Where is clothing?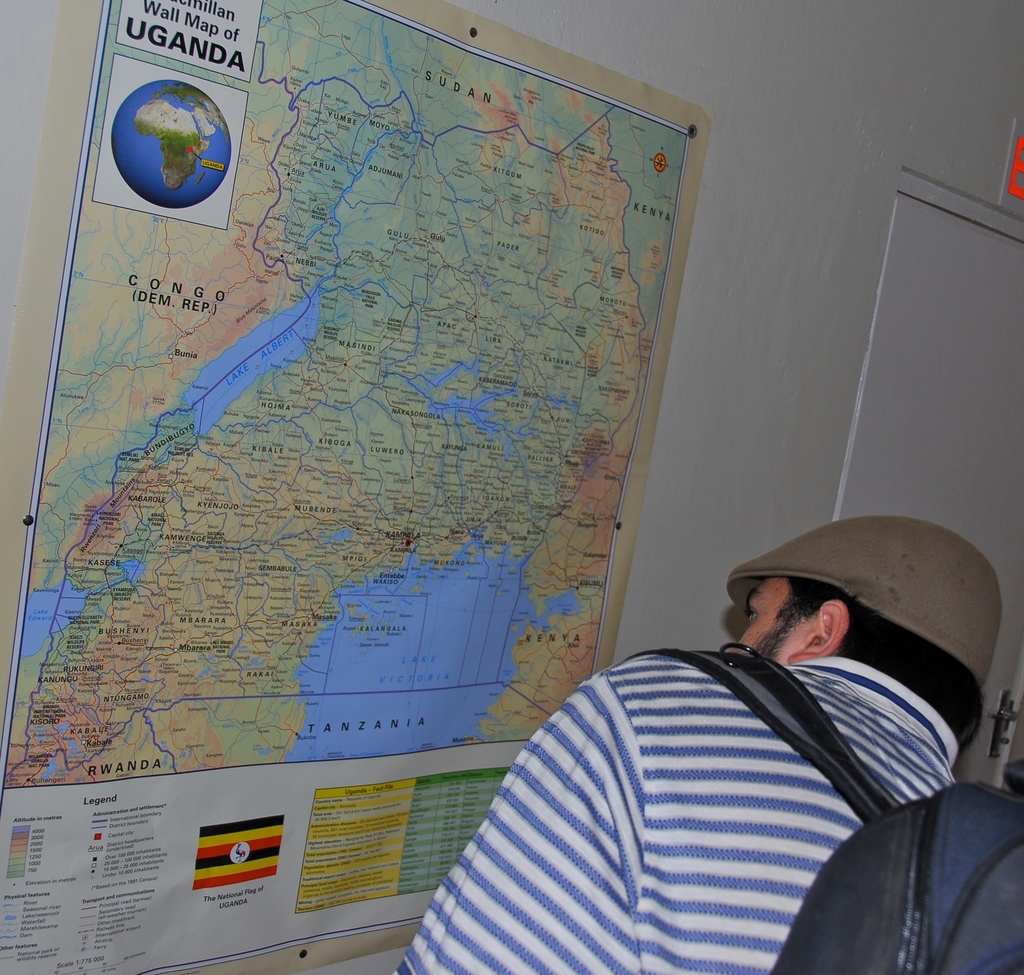
x1=395 y1=576 x2=1015 y2=971.
